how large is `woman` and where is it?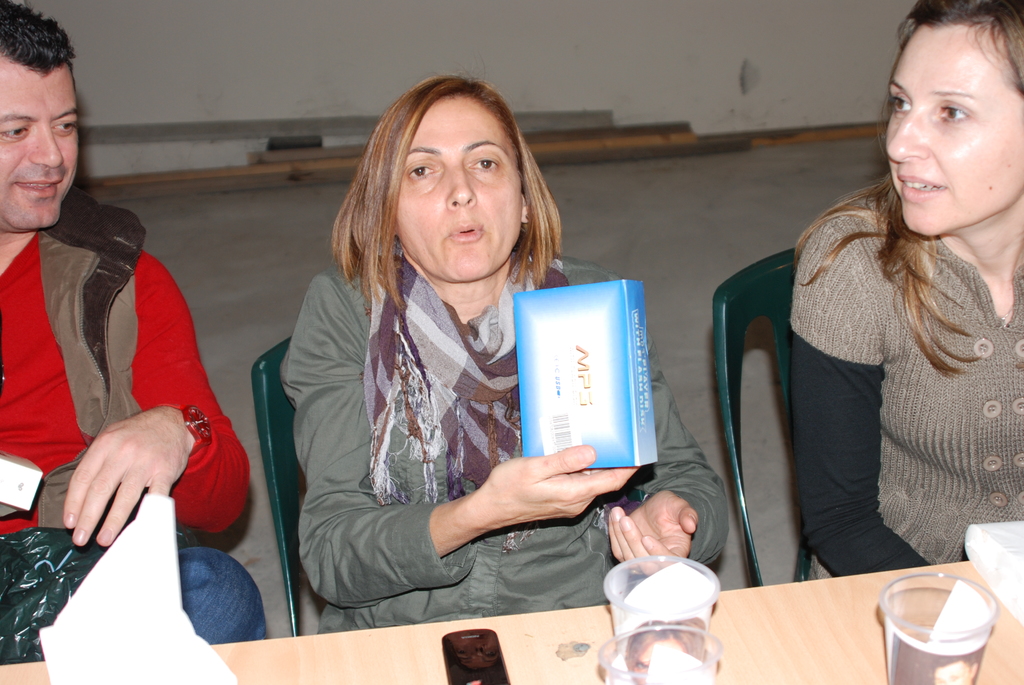
Bounding box: region(760, 40, 1018, 603).
